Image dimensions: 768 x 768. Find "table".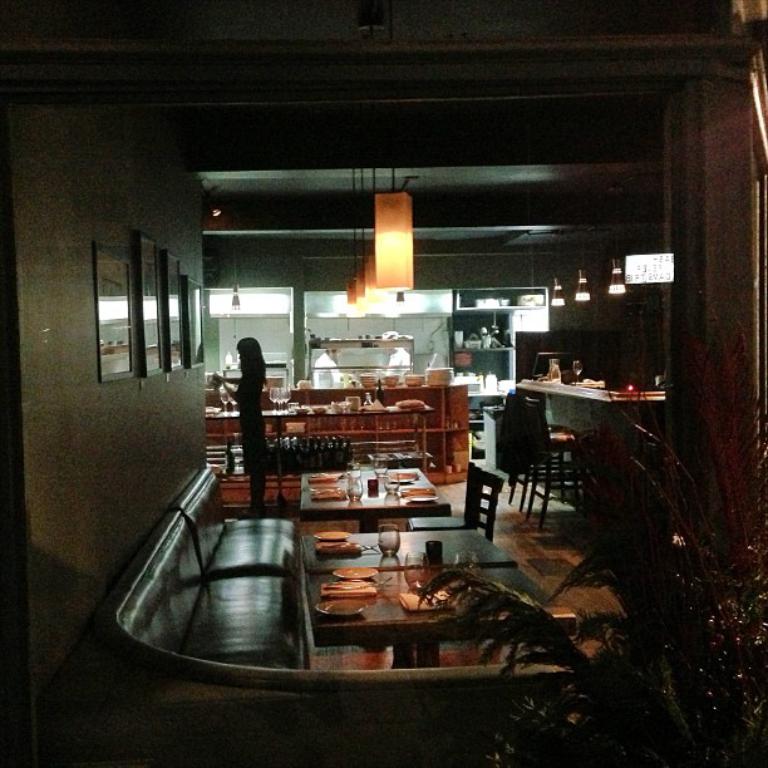
crop(300, 530, 581, 674).
